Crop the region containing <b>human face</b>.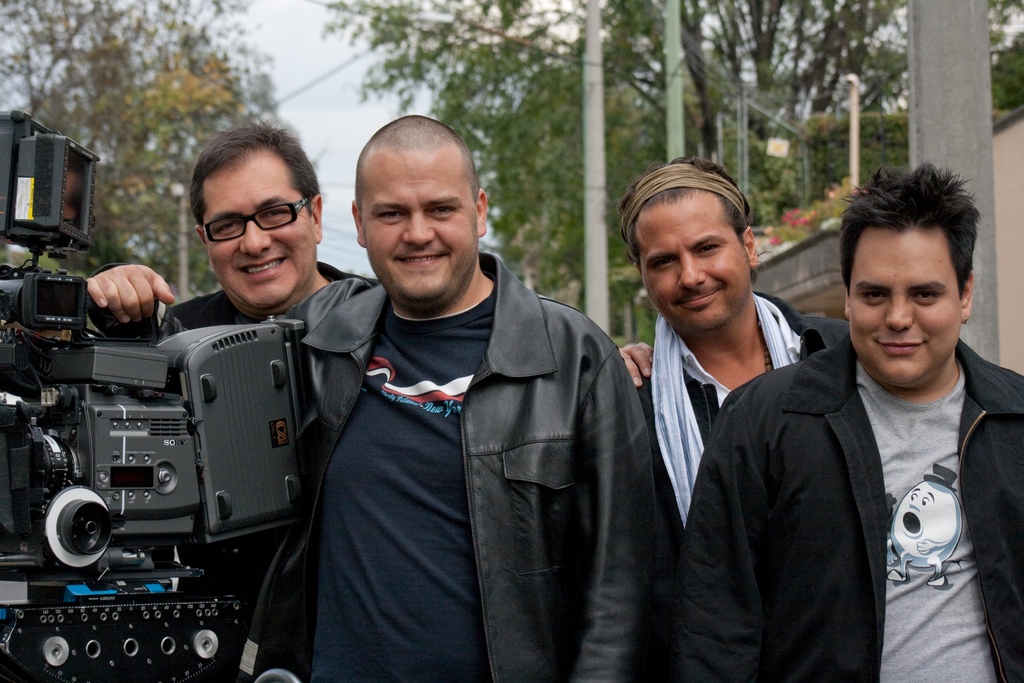
Crop region: <region>845, 228, 963, 386</region>.
